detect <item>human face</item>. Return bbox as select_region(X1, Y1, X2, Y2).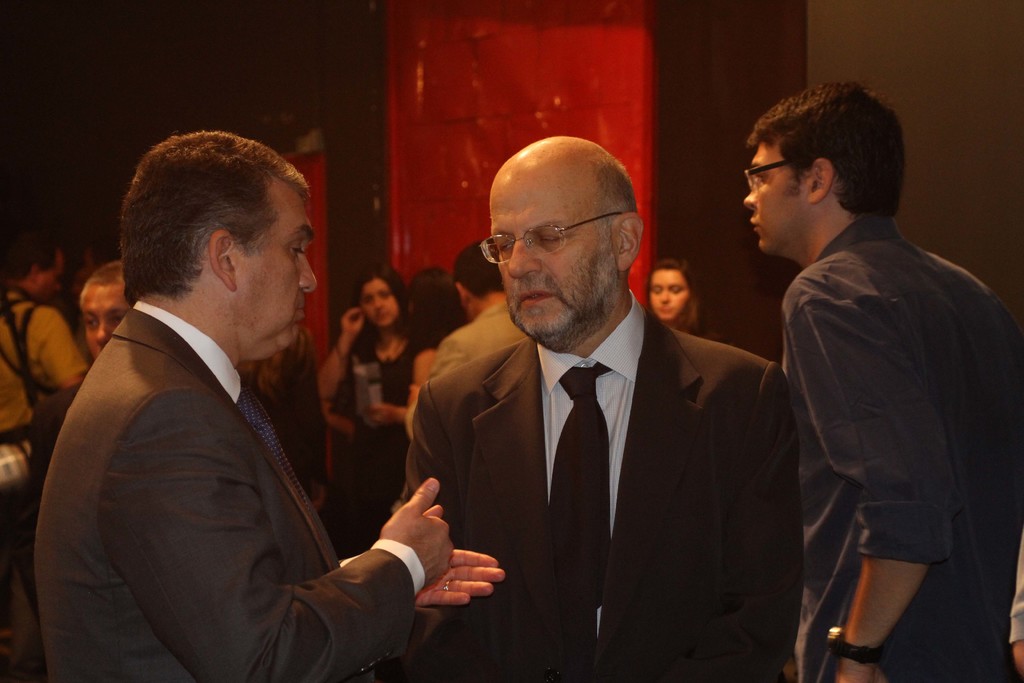
select_region(45, 251, 63, 307).
